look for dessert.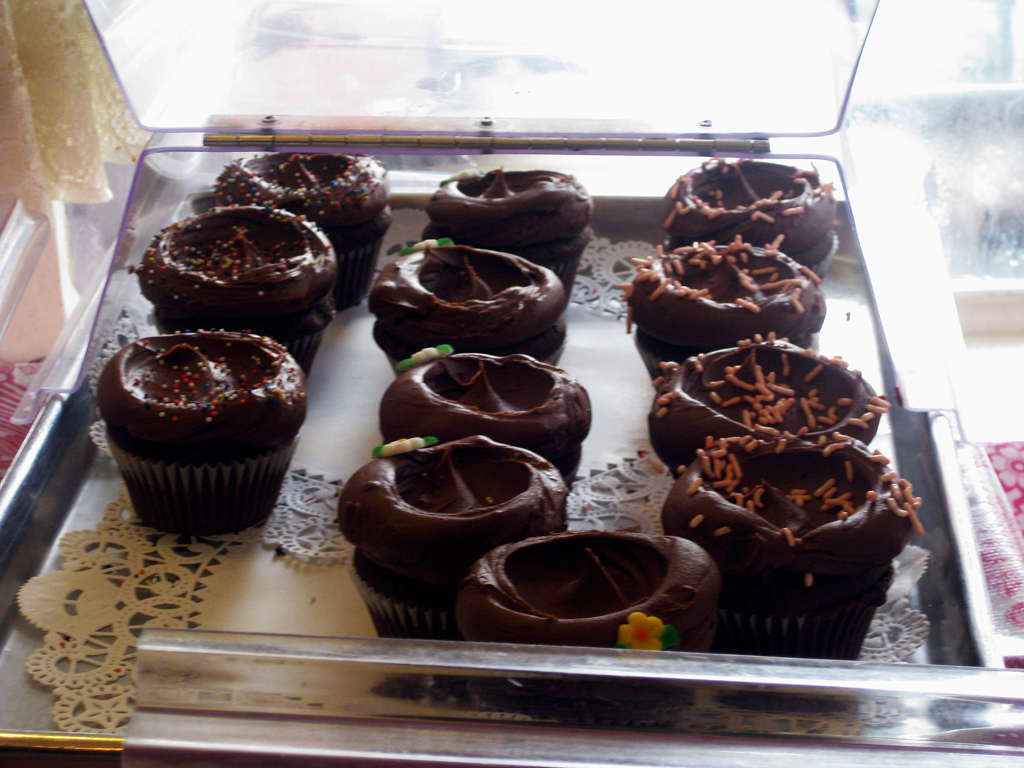
Found: x1=373 y1=236 x2=571 y2=375.
